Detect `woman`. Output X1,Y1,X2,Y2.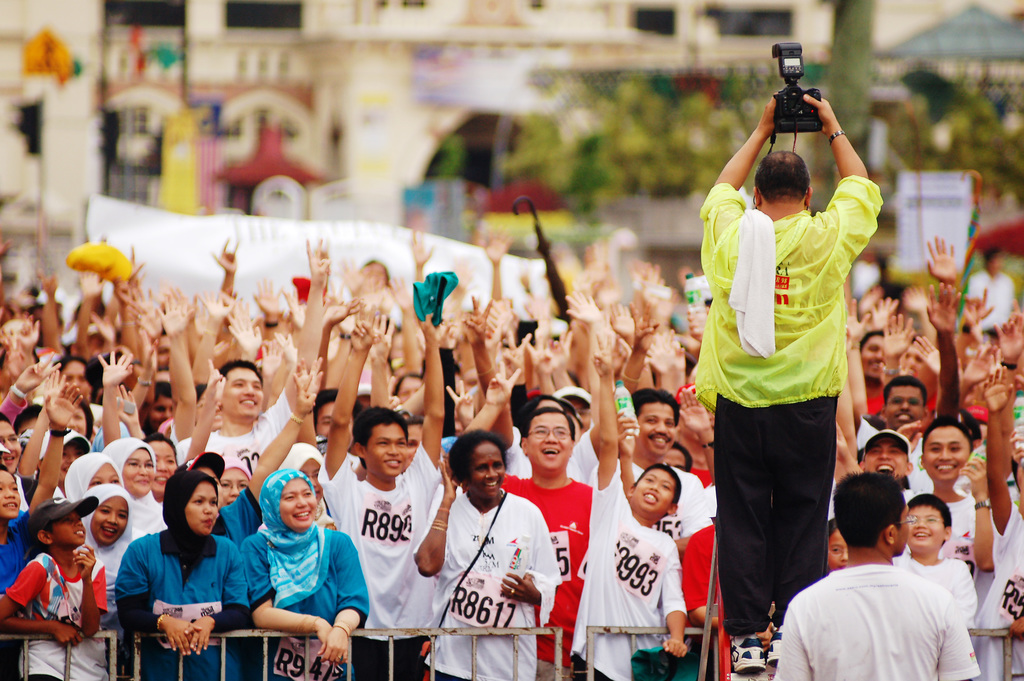
147,439,175,504.
